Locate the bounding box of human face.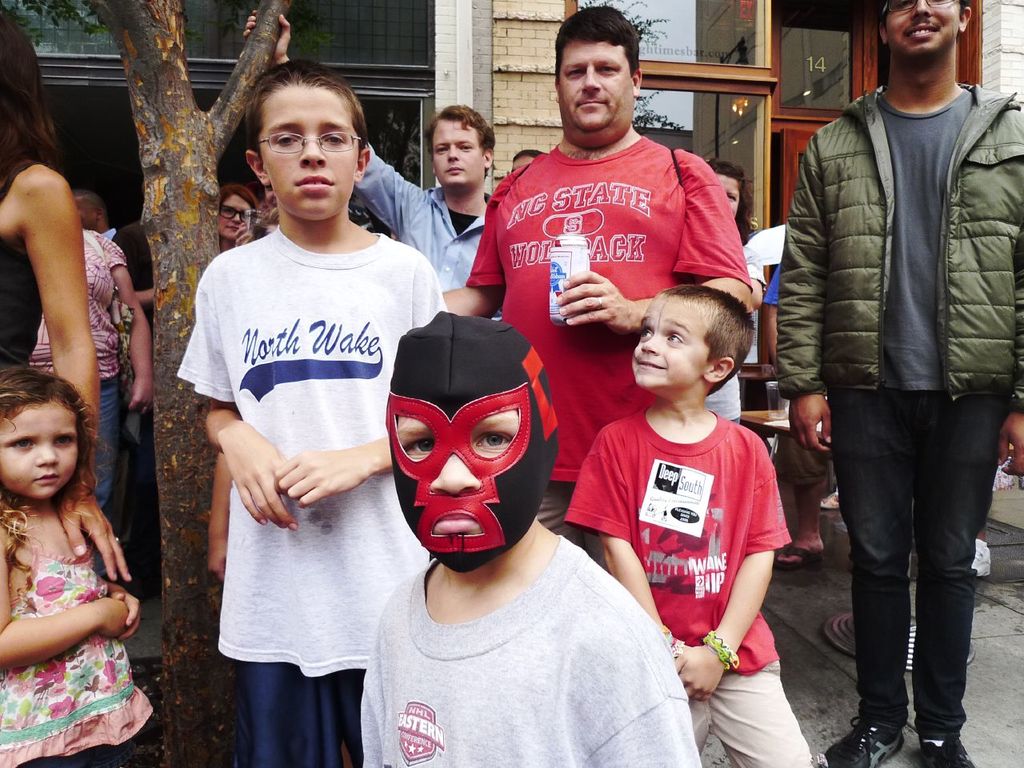
Bounding box: x1=626, y1=290, x2=704, y2=386.
